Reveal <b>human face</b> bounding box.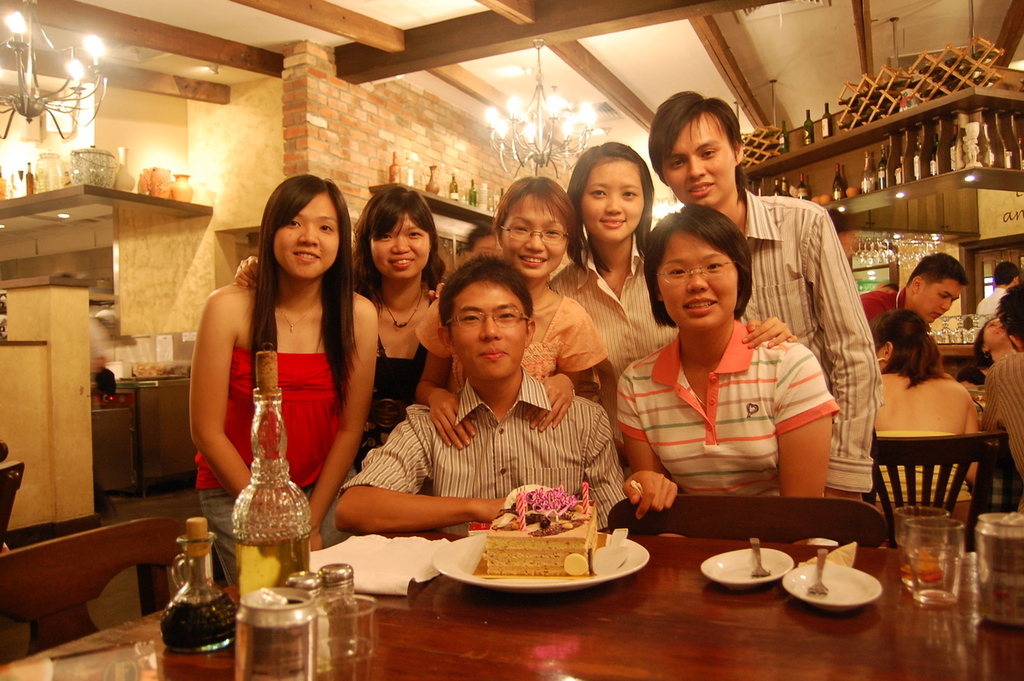
Revealed: l=372, t=207, r=432, b=280.
